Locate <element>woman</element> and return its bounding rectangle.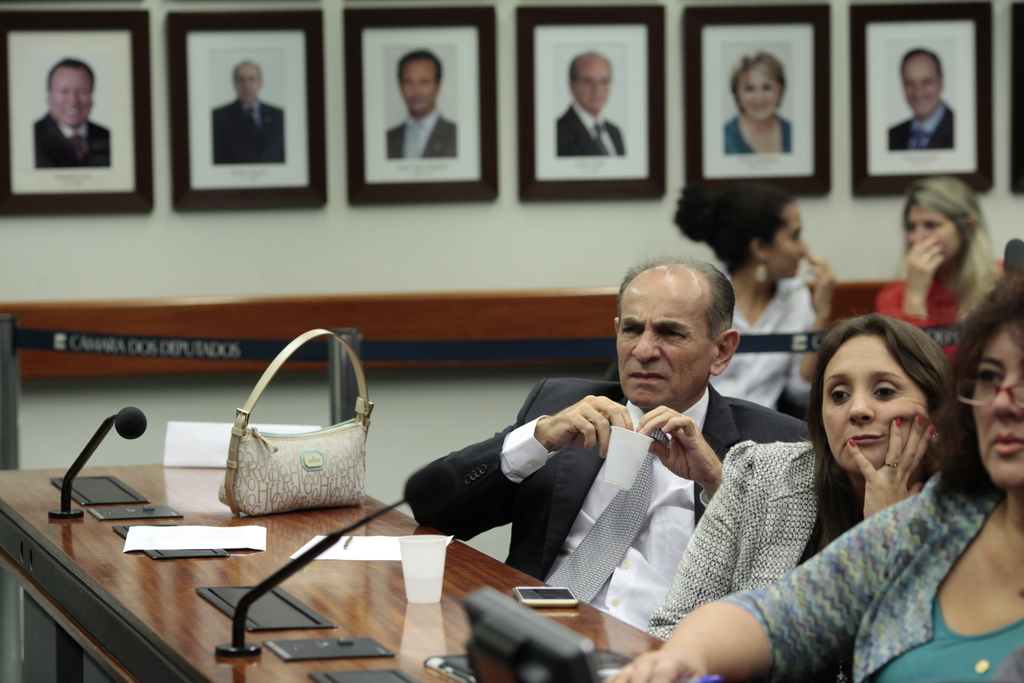
crop(671, 168, 840, 409).
